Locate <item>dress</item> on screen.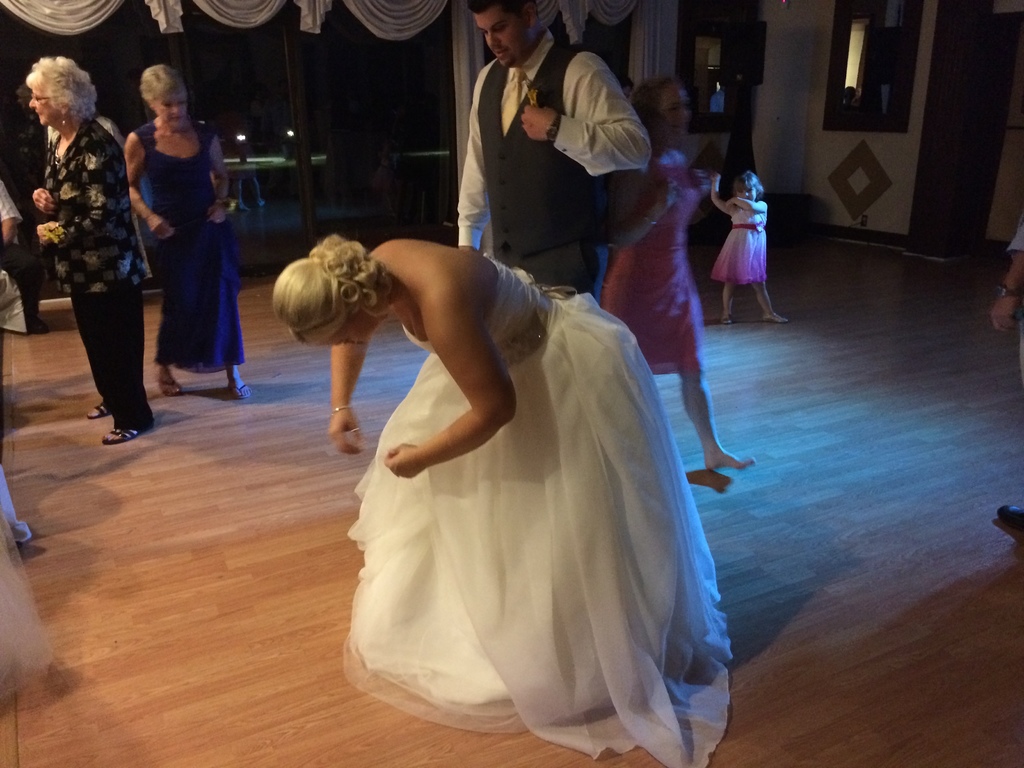
On screen at box=[342, 253, 731, 767].
